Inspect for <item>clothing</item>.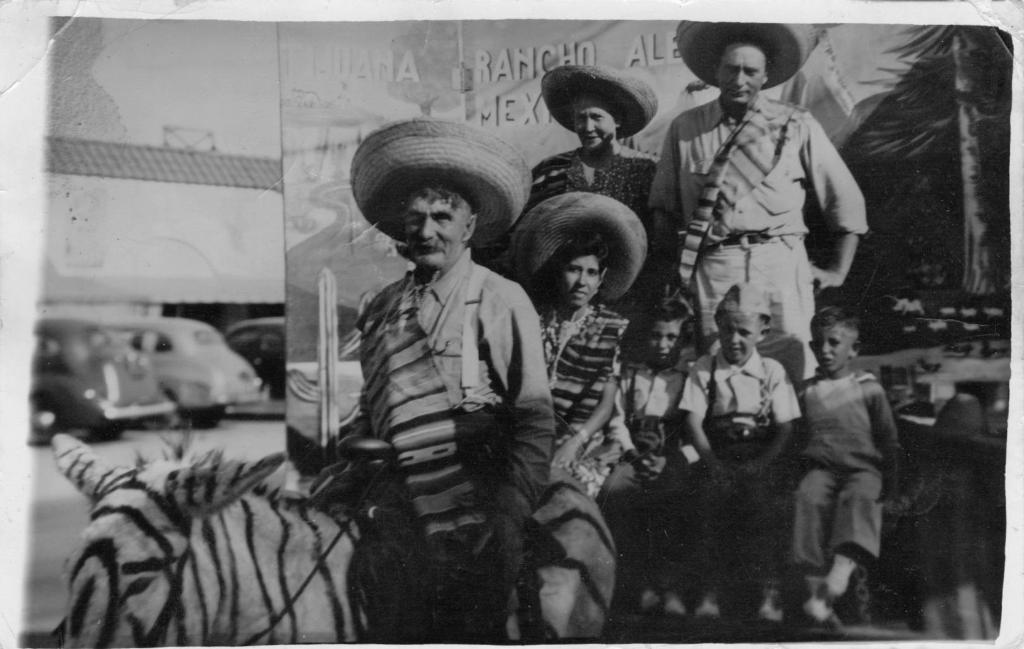
Inspection: bbox=(532, 143, 655, 252).
